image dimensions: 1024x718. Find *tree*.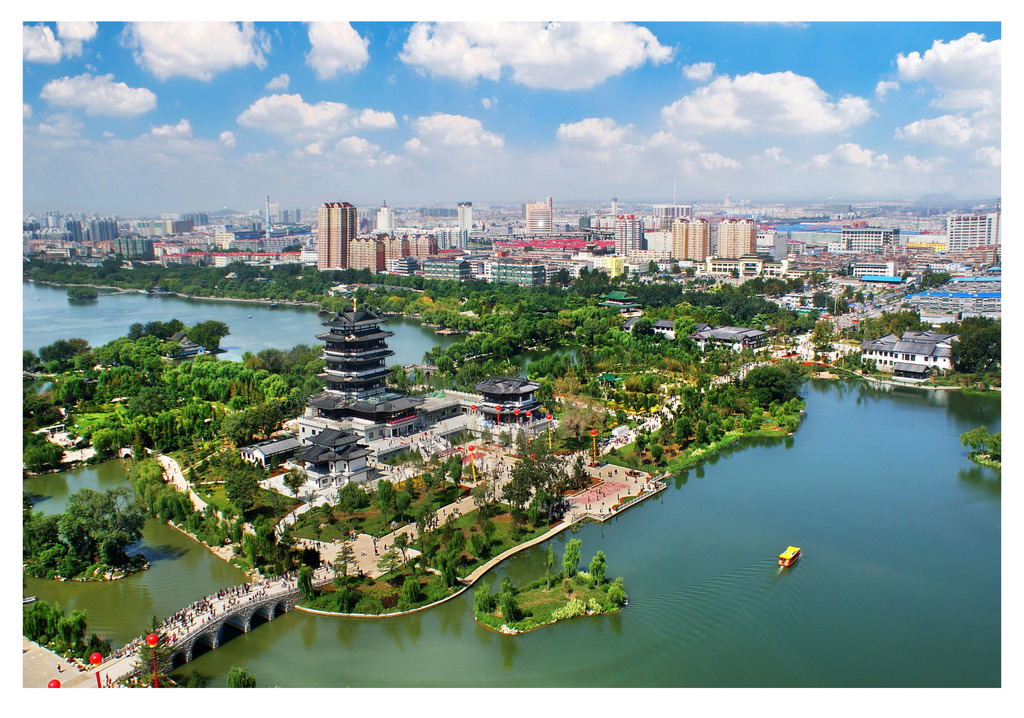
select_region(568, 265, 607, 293).
